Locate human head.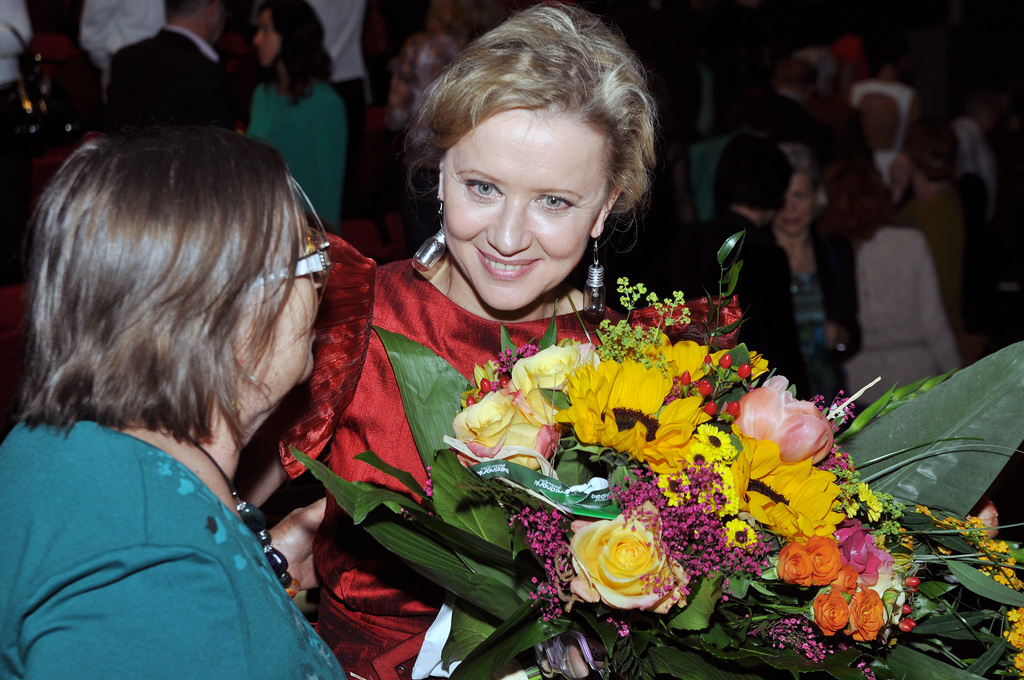
Bounding box: {"x1": 254, "y1": 3, "x2": 319, "y2": 70}.
